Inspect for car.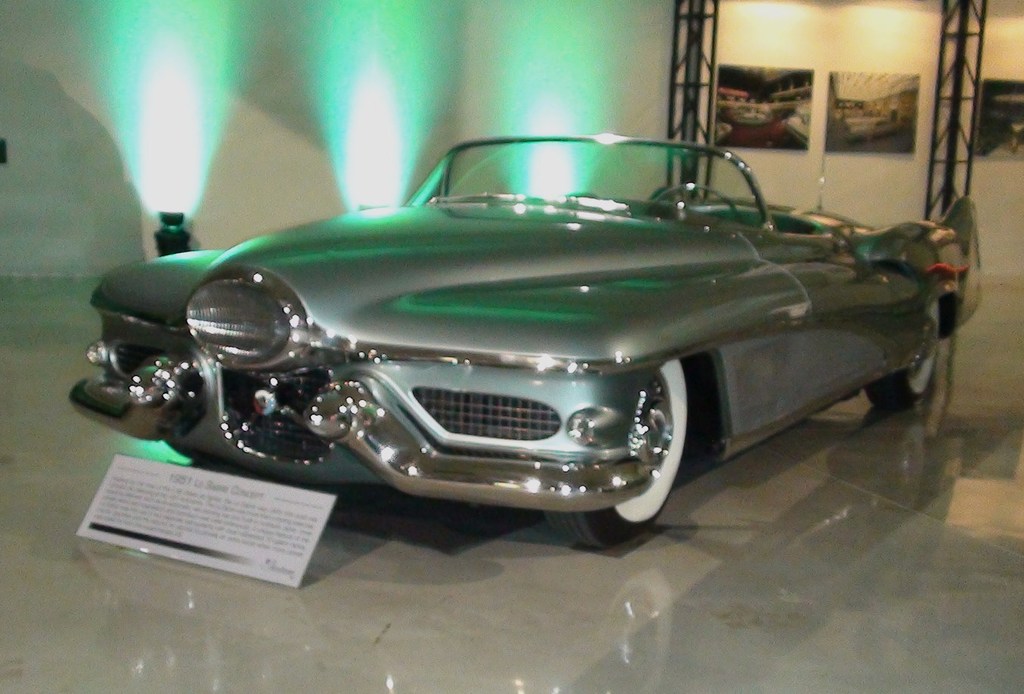
Inspection: bbox=[73, 128, 951, 552].
